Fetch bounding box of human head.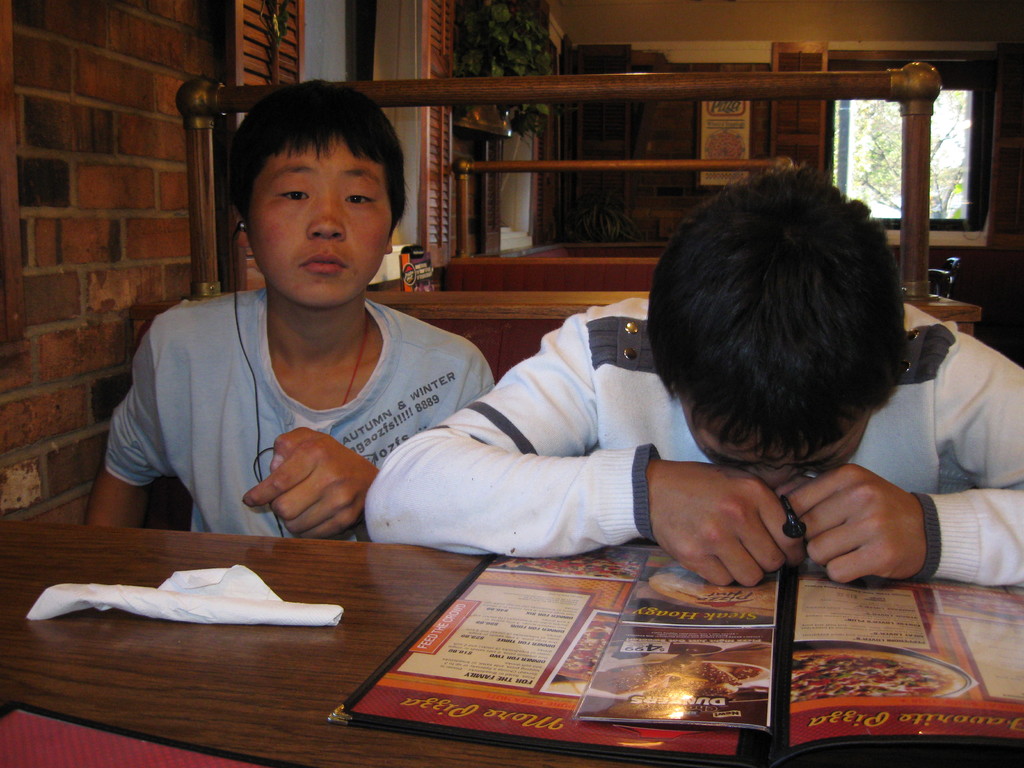
Bbox: 637,143,937,490.
